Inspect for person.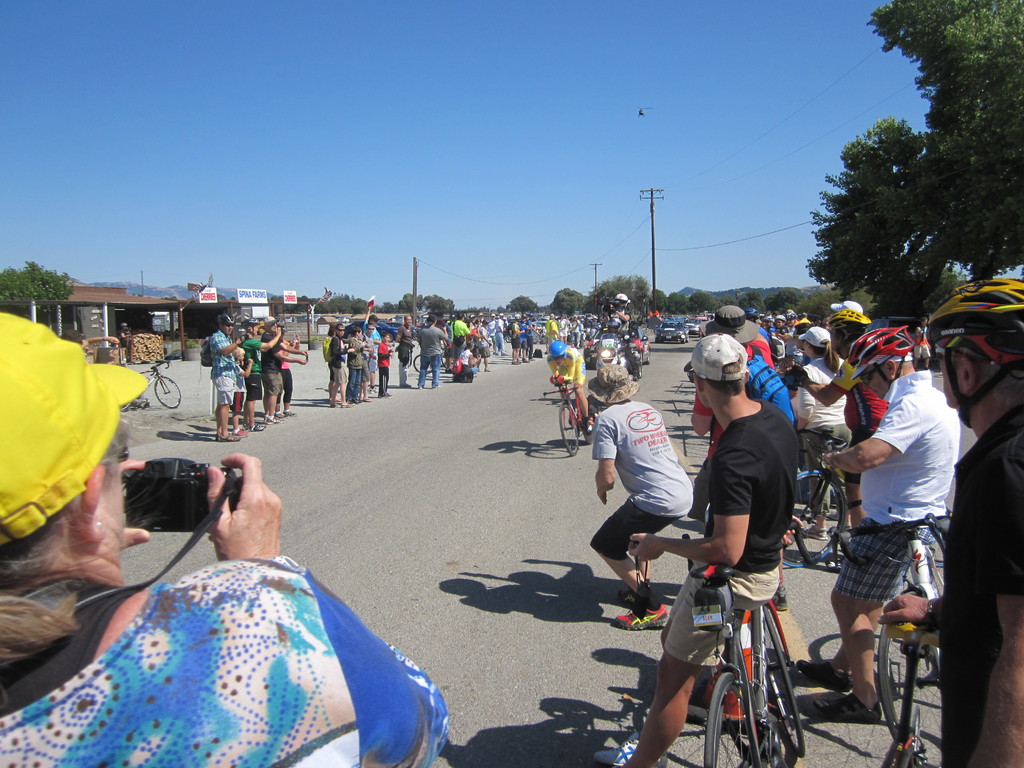
Inspection: Rect(348, 324, 369, 401).
